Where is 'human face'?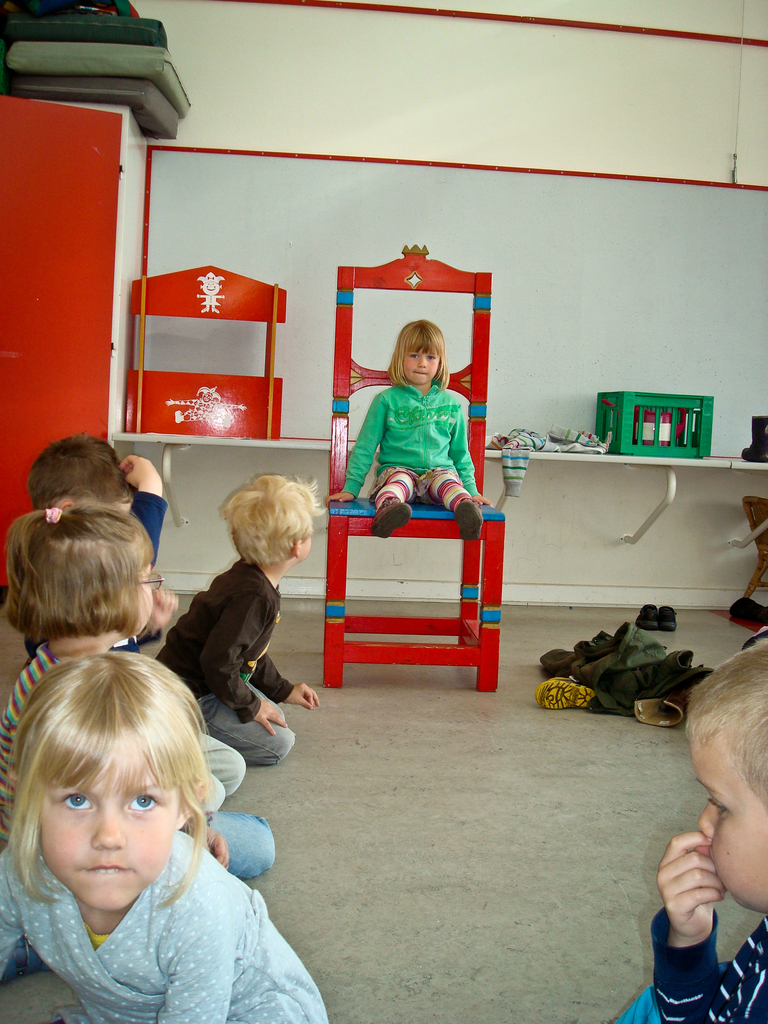
<box>302,533,316,559</box>.
